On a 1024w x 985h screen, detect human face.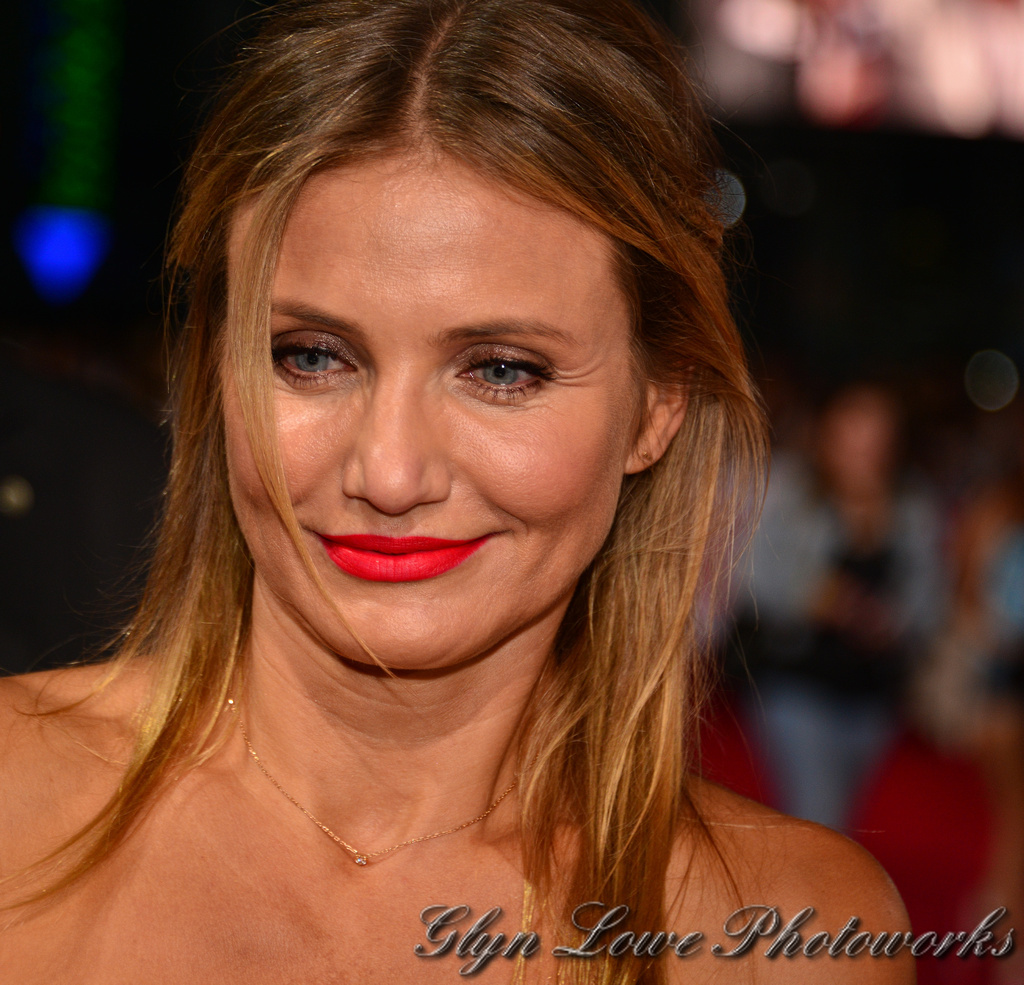
195/131/634/680.
